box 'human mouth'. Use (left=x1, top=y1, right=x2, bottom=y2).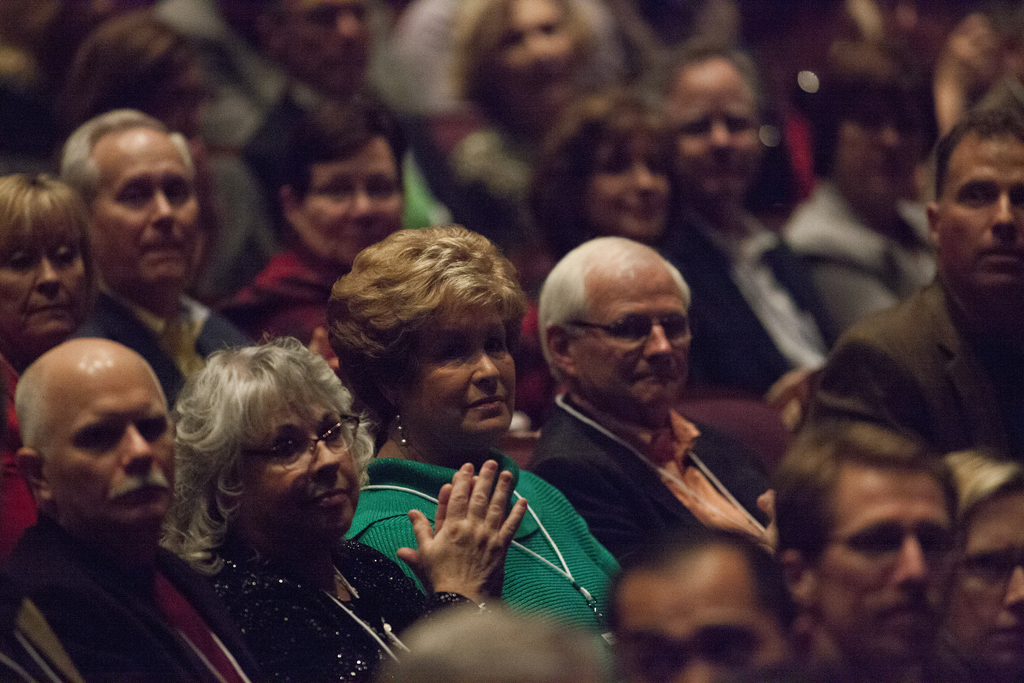
(left=115, top=483, right=163, bottom=513).
